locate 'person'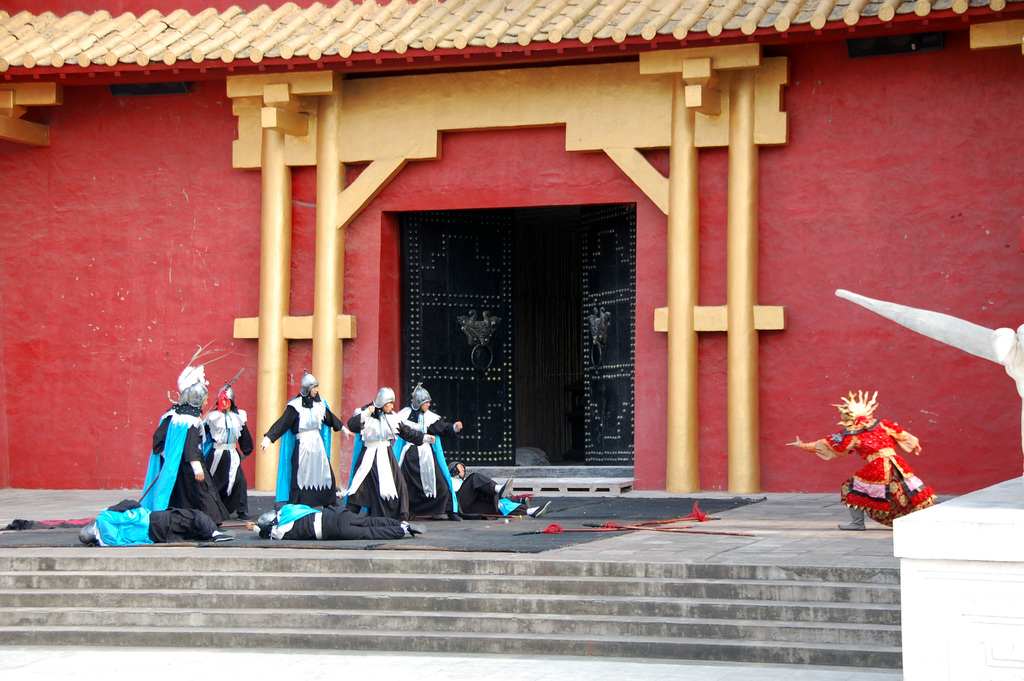
(left=243, top=502, right=425, bottom=539)
